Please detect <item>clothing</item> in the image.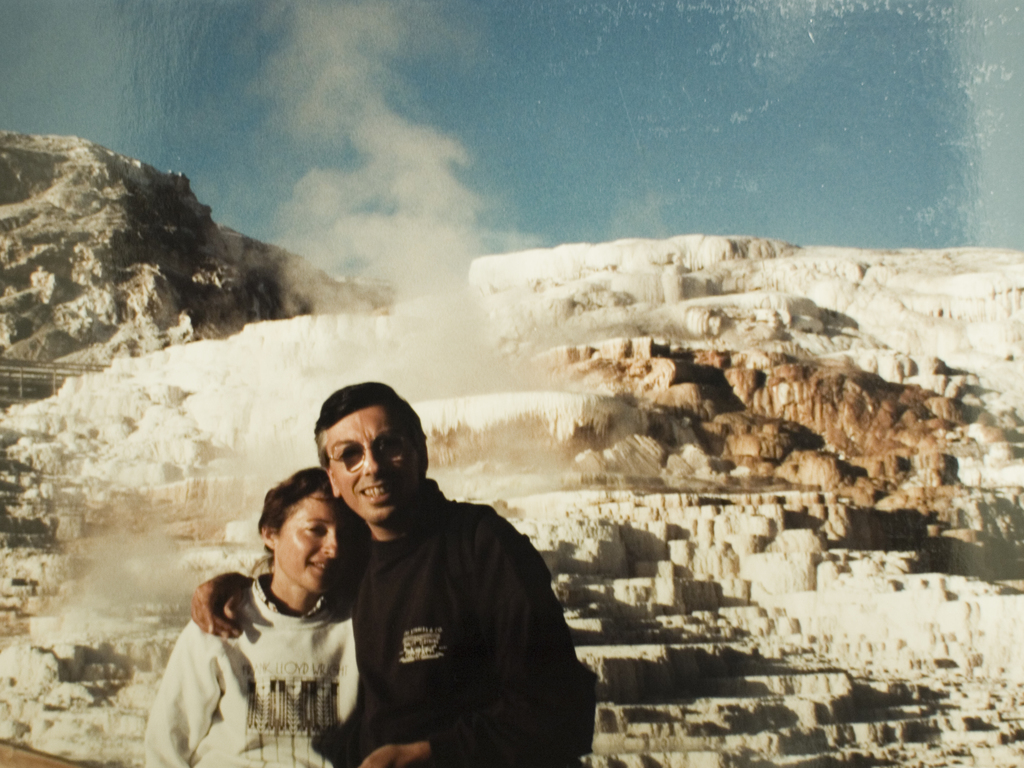
<box>144,570,358,767</box>.
